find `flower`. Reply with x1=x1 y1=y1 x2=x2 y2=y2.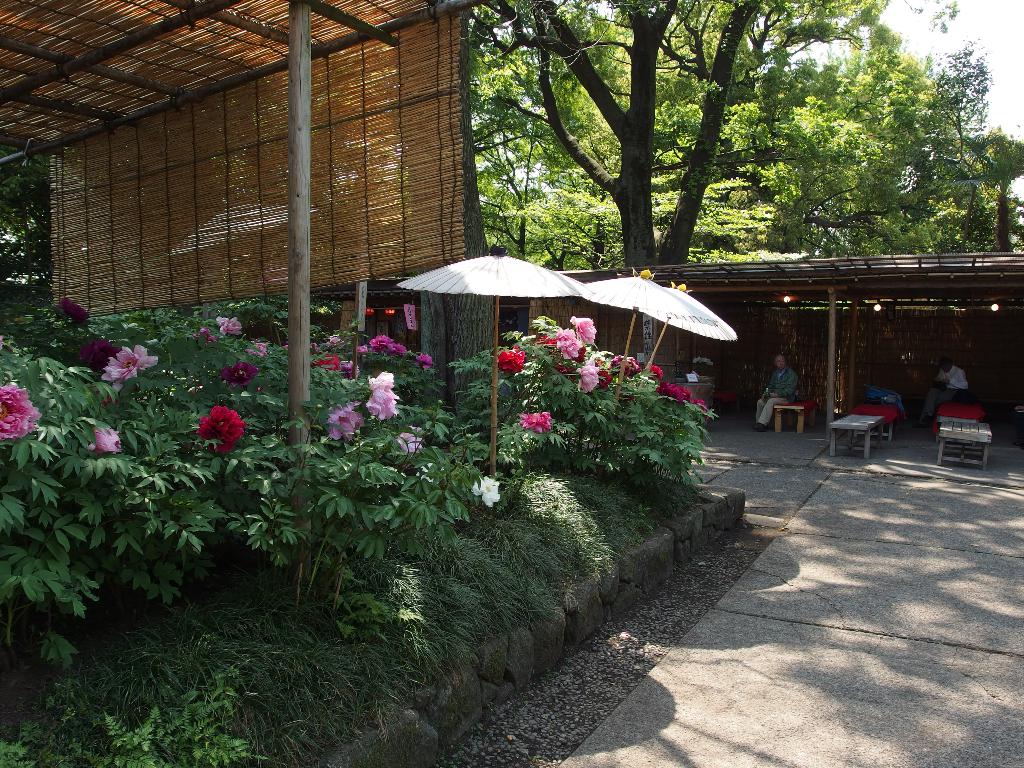
x1=100 y1=344 x2=161 y2=394.
